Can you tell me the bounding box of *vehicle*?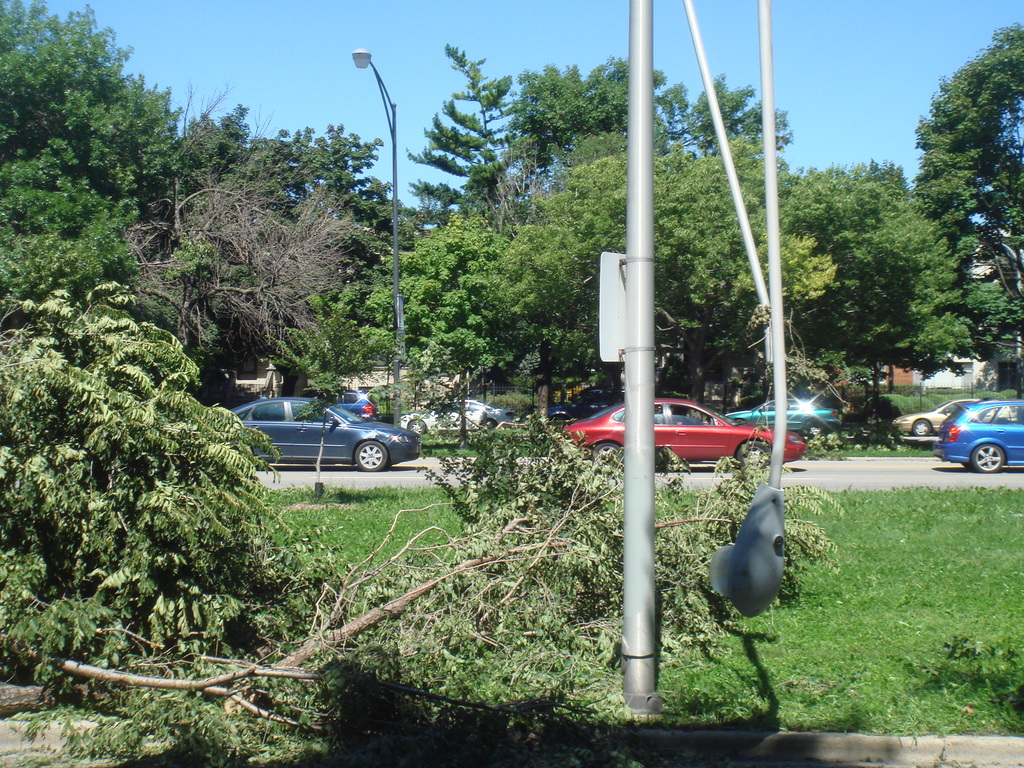
730/393/847/430.
